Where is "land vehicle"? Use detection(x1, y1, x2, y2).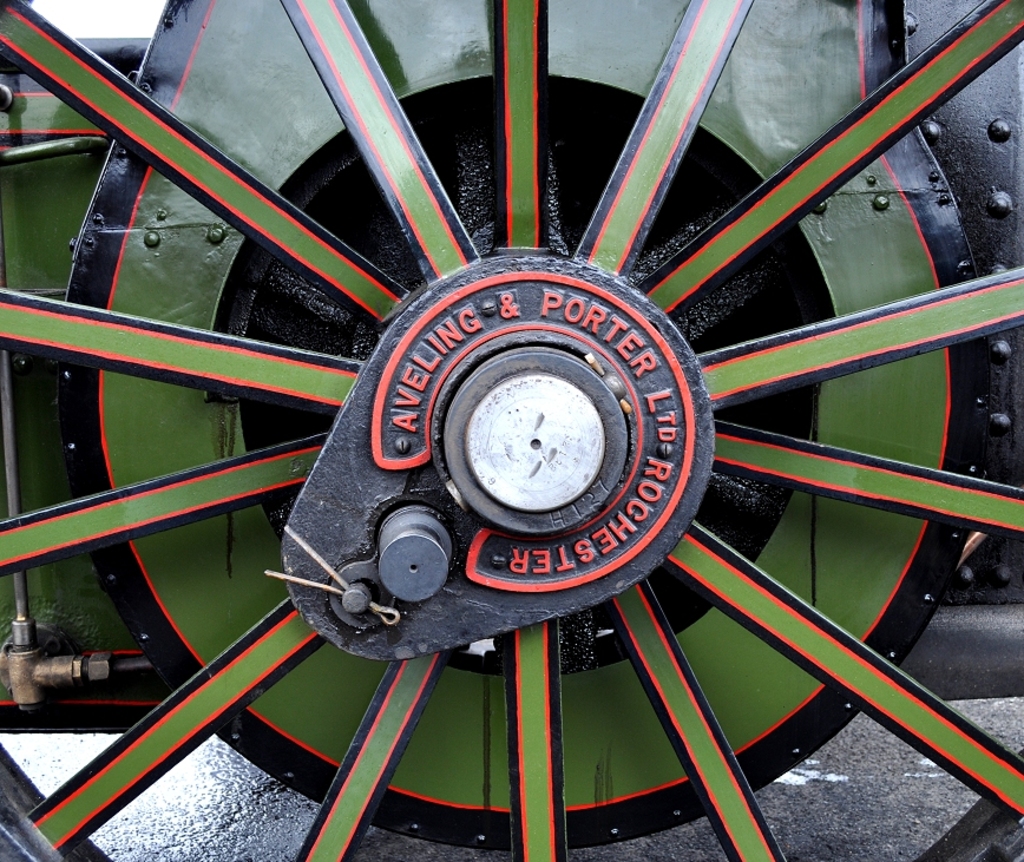
detection(0, 0, 1023, 861).
